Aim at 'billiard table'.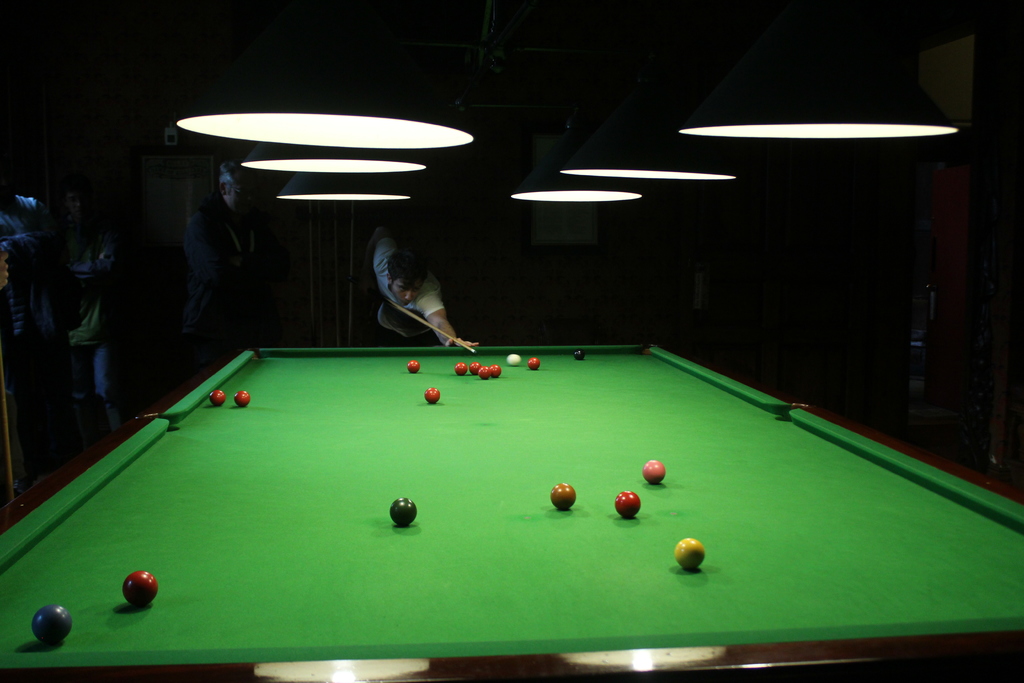
Aimed at bbox=(0, 338, 1023, 682).
